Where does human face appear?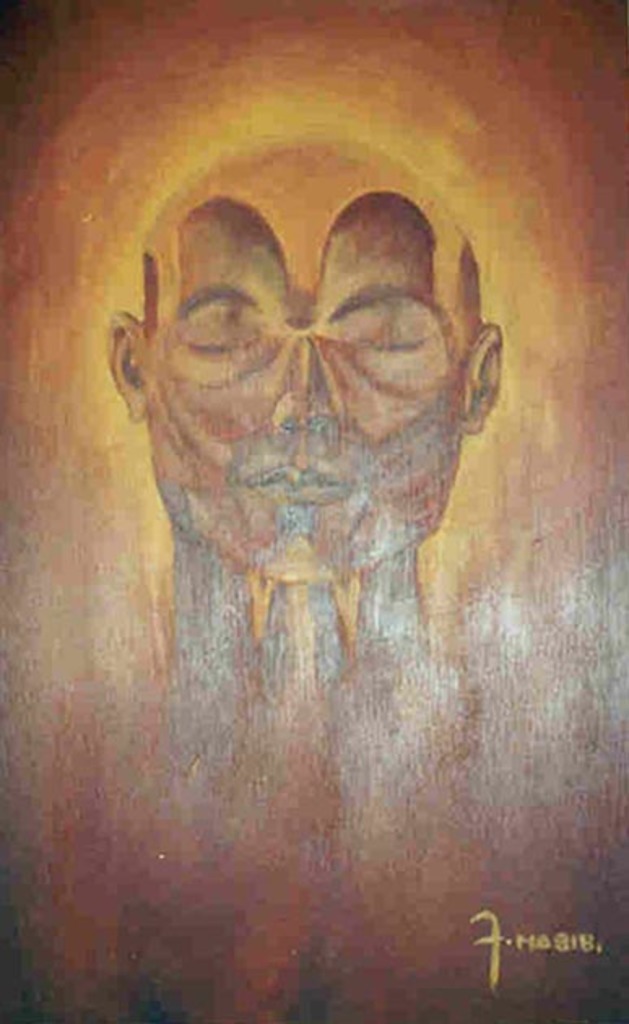
Appears at detection(145, 197, 470, 577).
